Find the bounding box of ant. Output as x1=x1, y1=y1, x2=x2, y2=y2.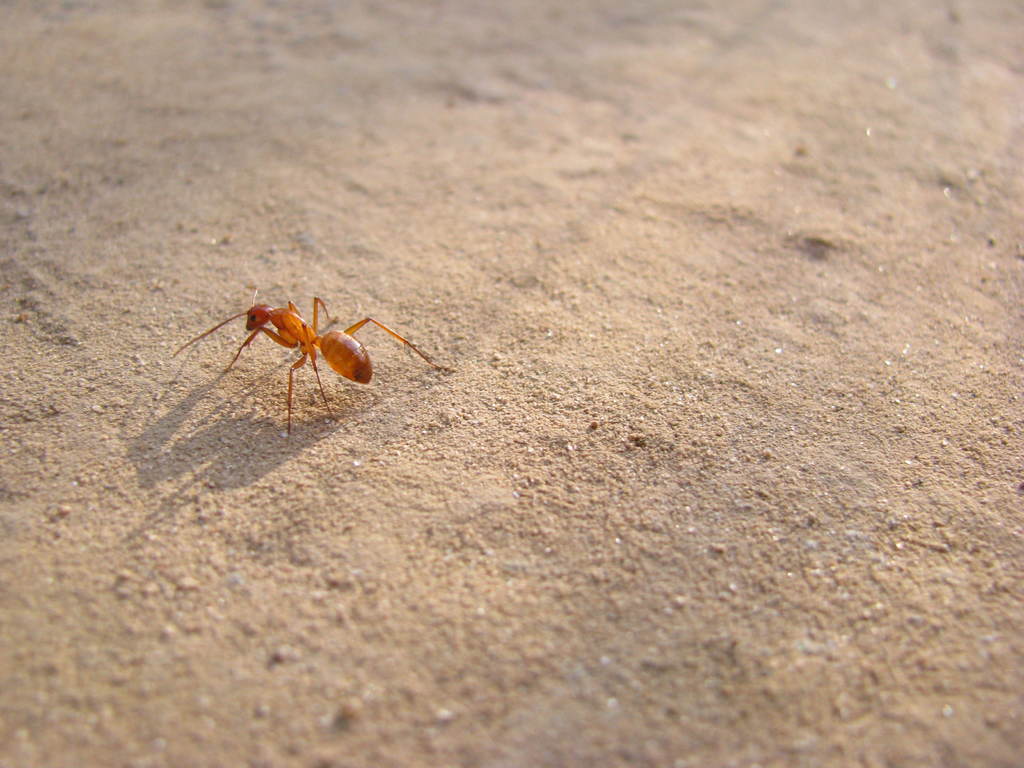
x1=173, y1=273, x2=428, y2=429.
